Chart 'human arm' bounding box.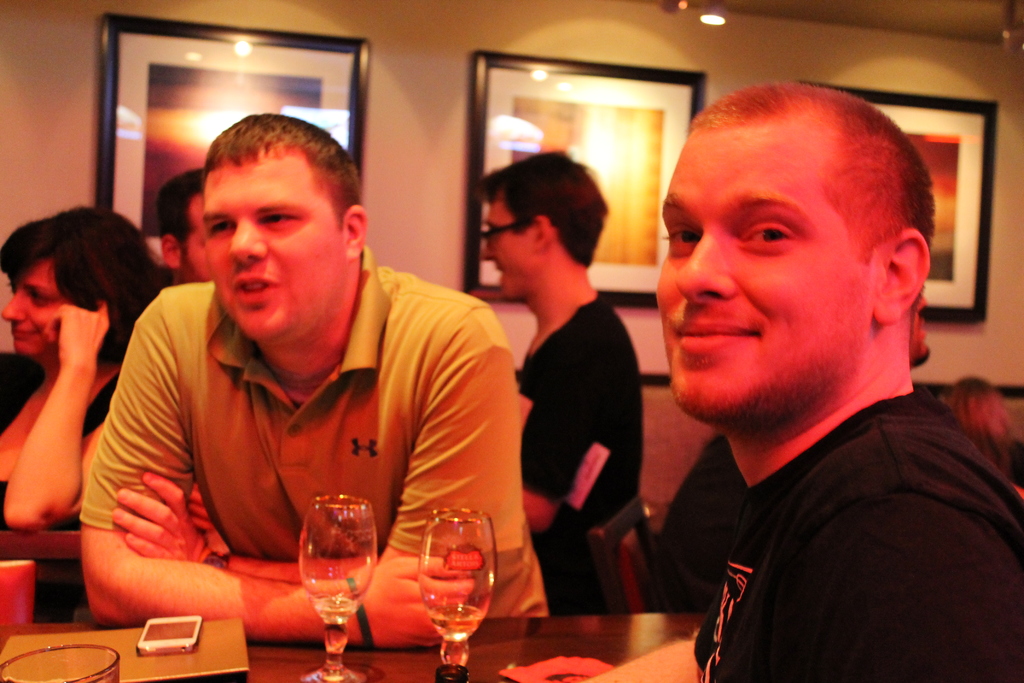
Charted: (108,300,529,598).
